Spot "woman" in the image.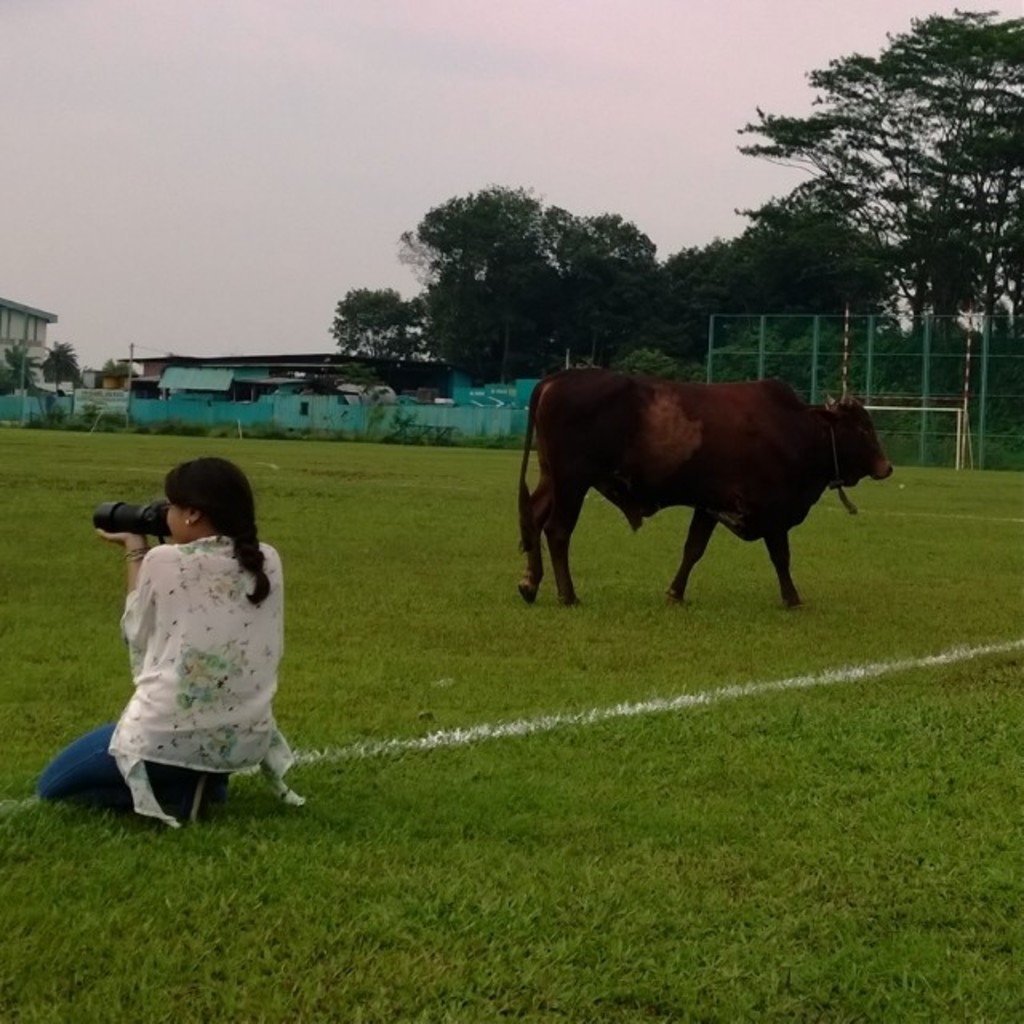
"woman" found at rect(86, 461, 296, 818).
